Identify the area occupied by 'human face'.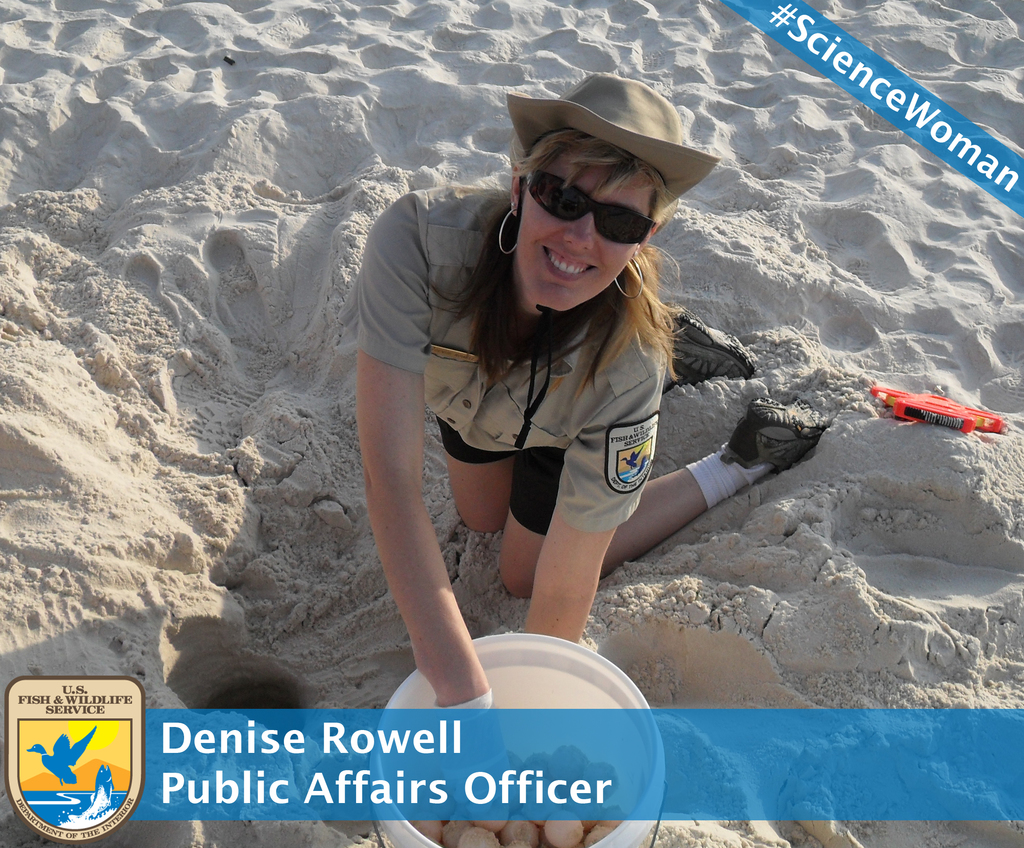
Area: detection(513, 156, 656, 313).
